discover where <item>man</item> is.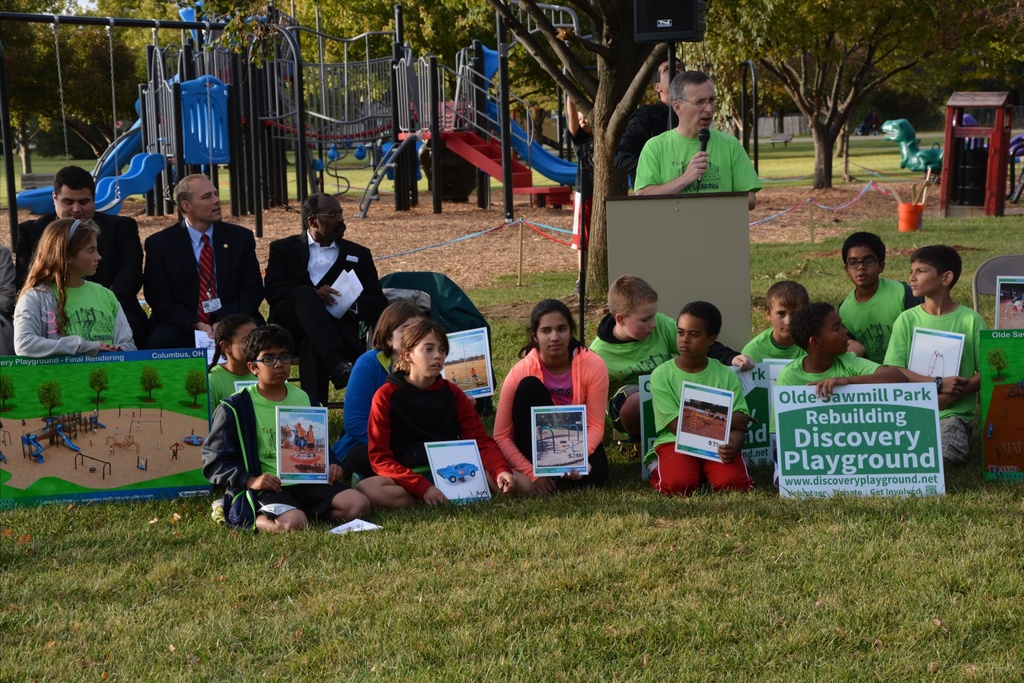
Discovered at bbox=[259, 193, 395, 415].
